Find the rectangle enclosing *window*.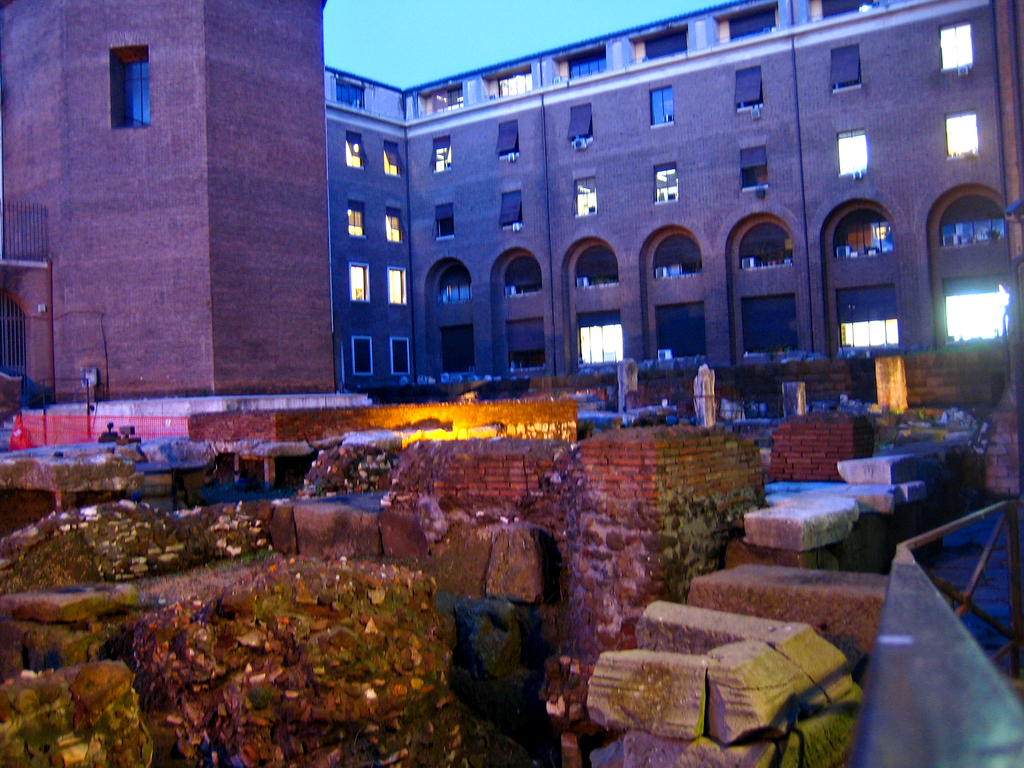
bbox=(835, 129, 870, 173).
